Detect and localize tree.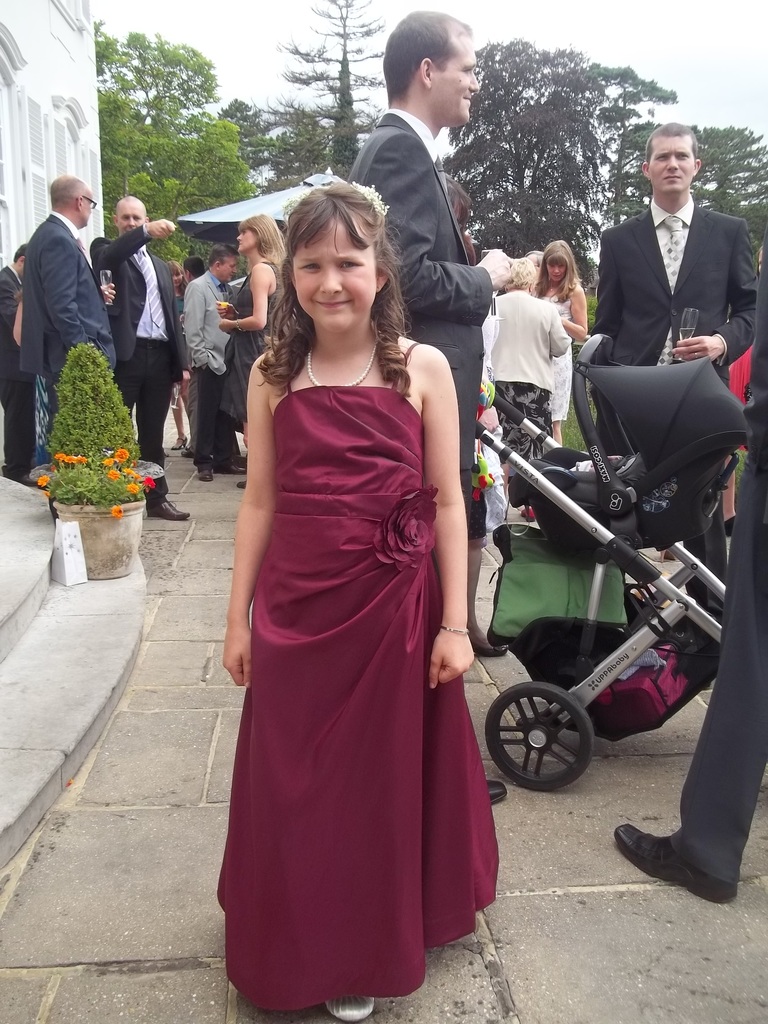
Localized at box(459, 42, 673, 243).
